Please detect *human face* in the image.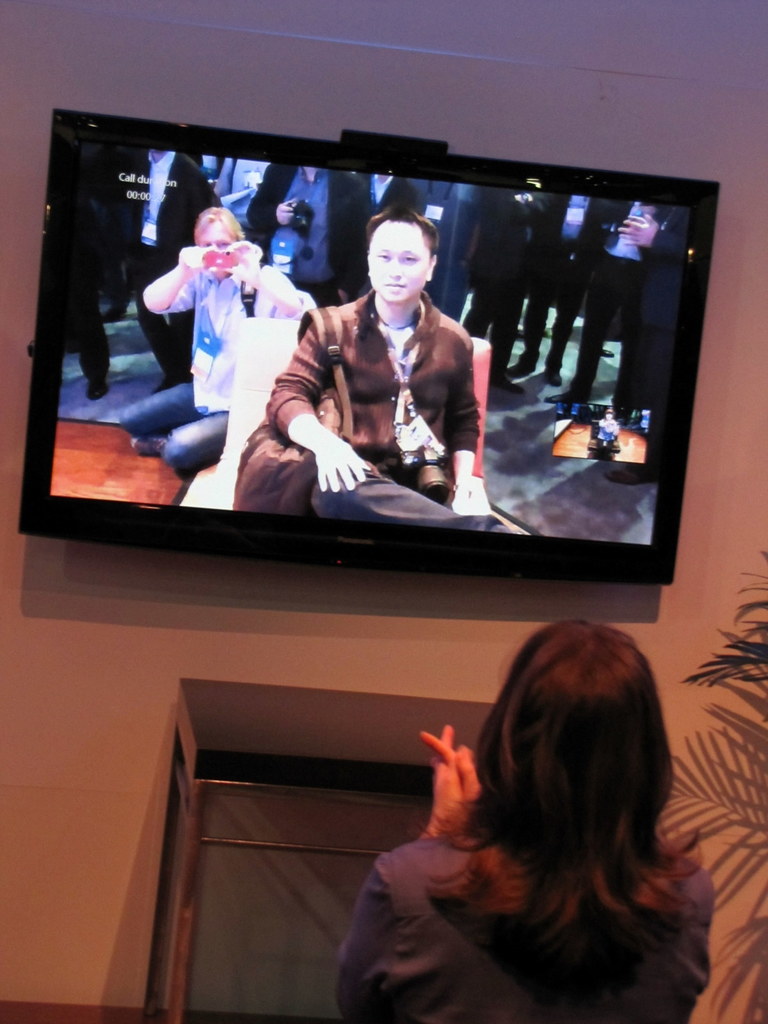
[x1=367, y1=221, x2=431, y2=305].
